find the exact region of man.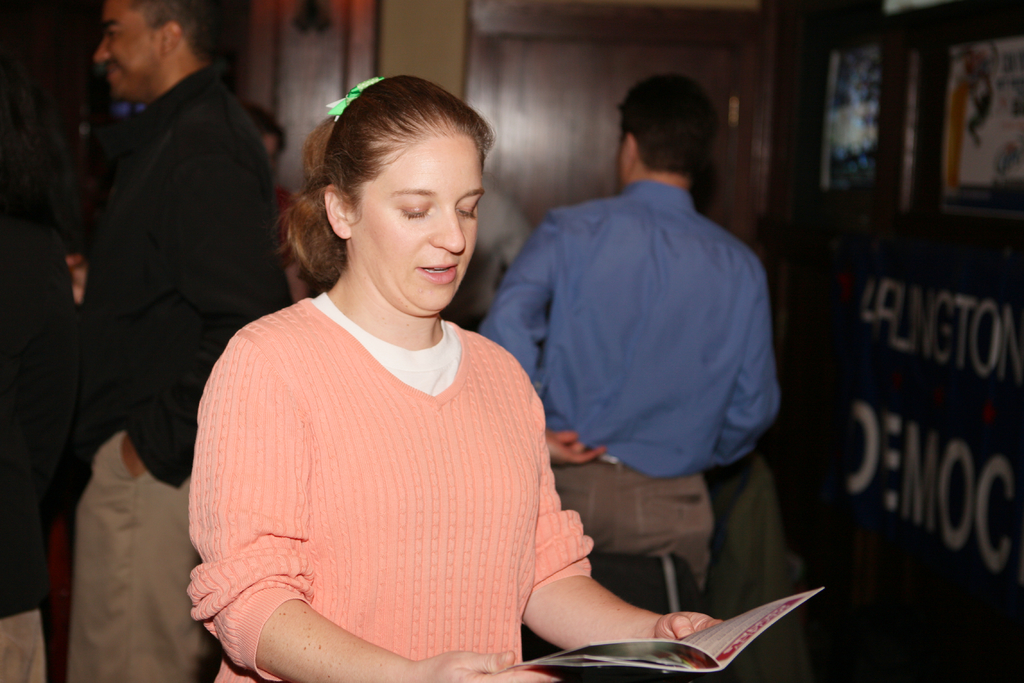
Exact region: [x1=447, y1=168, x2=542, y2=328].
